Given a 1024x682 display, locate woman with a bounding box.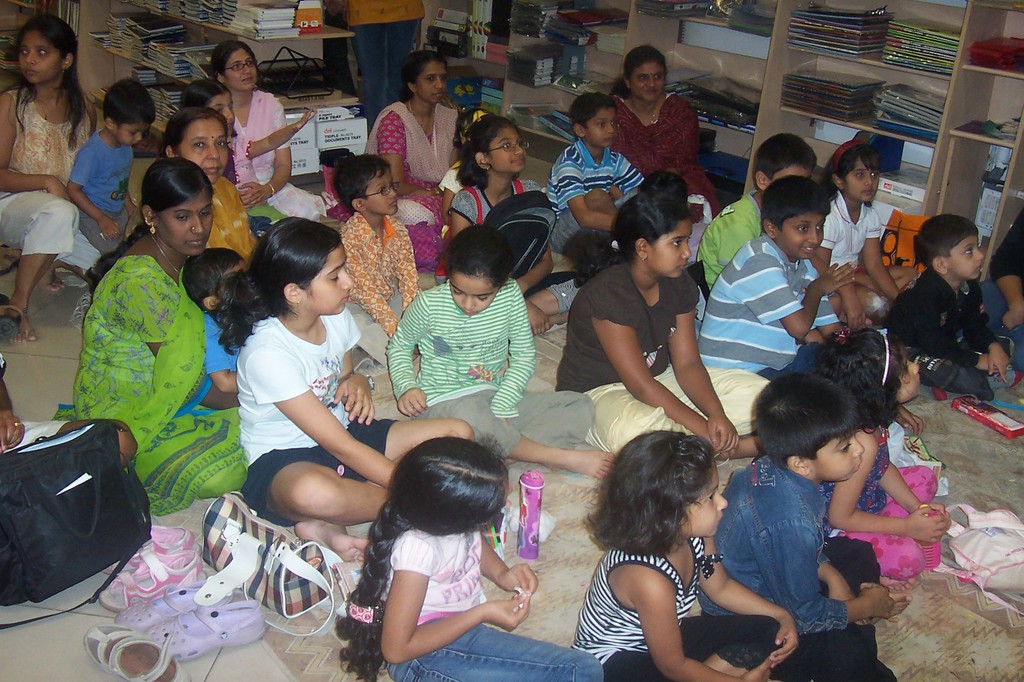
Located: BBox(600, 42, 724, 220).
